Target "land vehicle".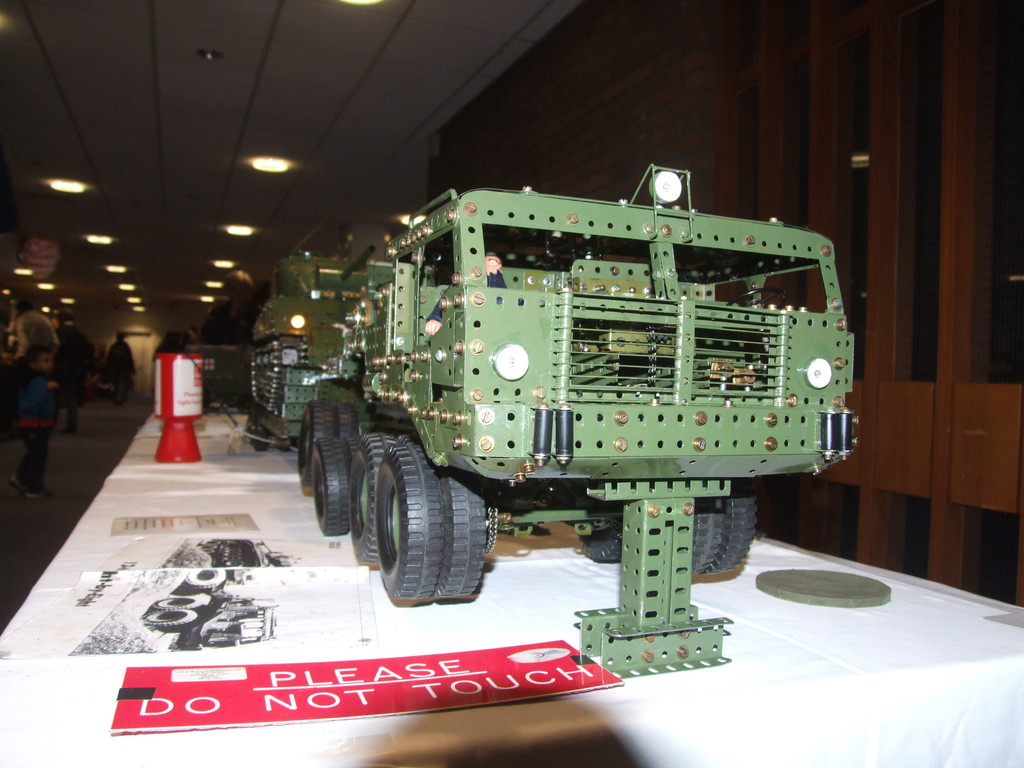
Target region: l=276, t=134, r=879, b=668.
